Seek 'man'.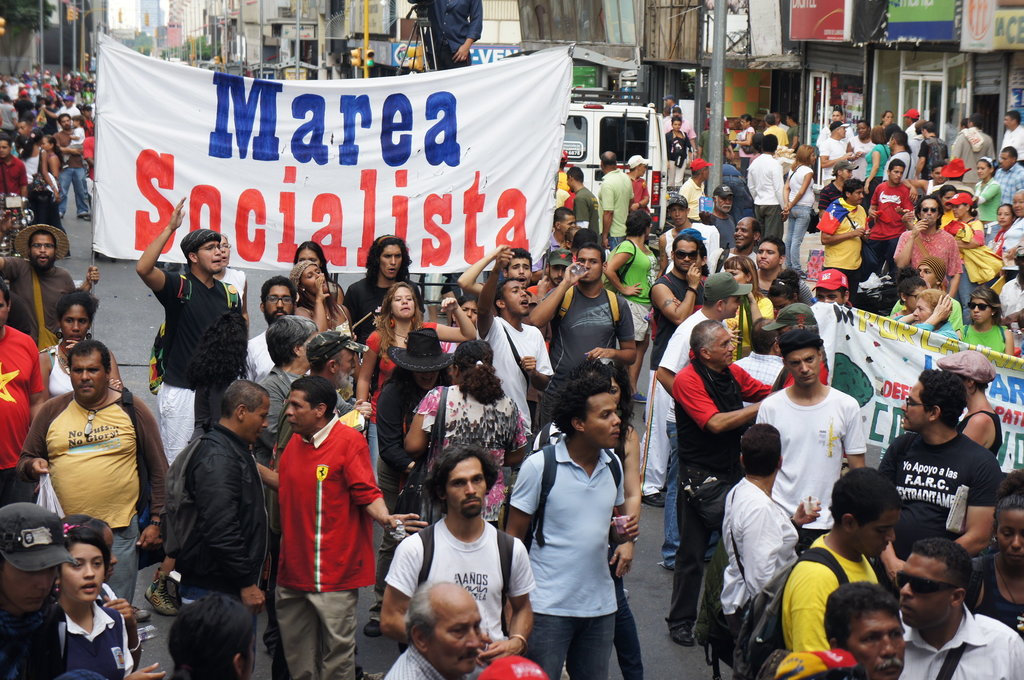
0, 131, 28, 208.
